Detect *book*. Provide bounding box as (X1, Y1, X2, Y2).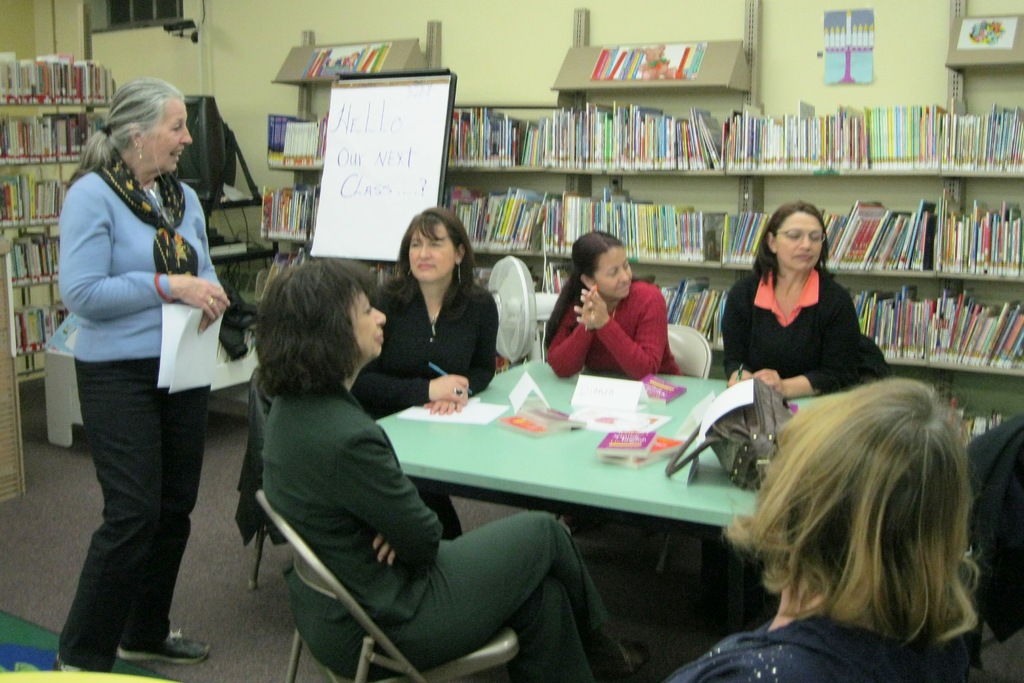
(596, 429, 656, 458).
